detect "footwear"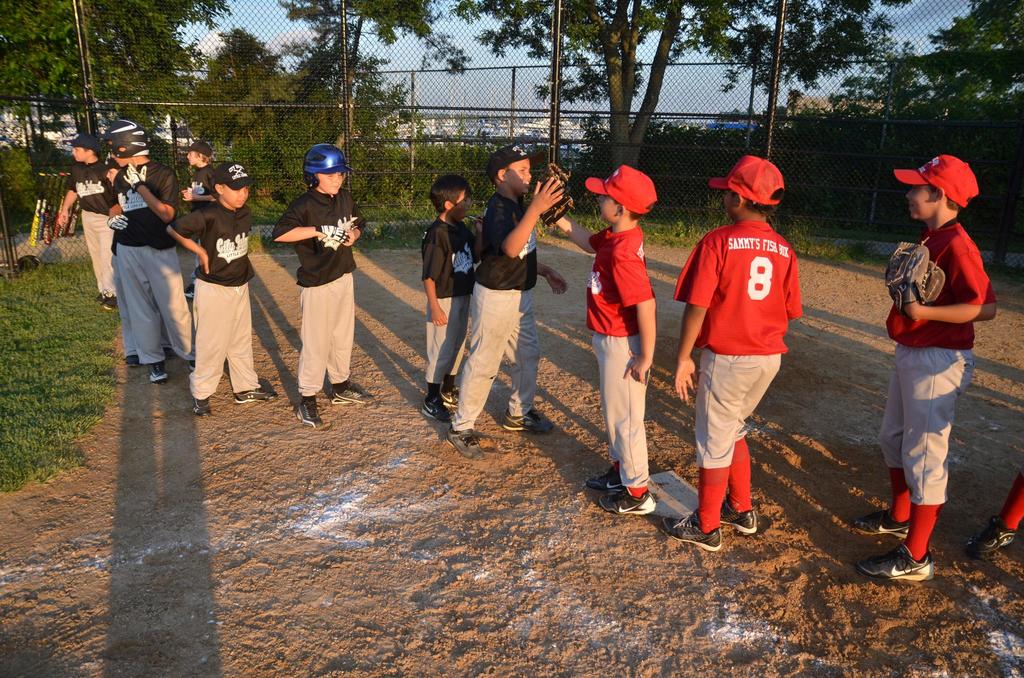
bbox(966, 520, 1016, 560)
